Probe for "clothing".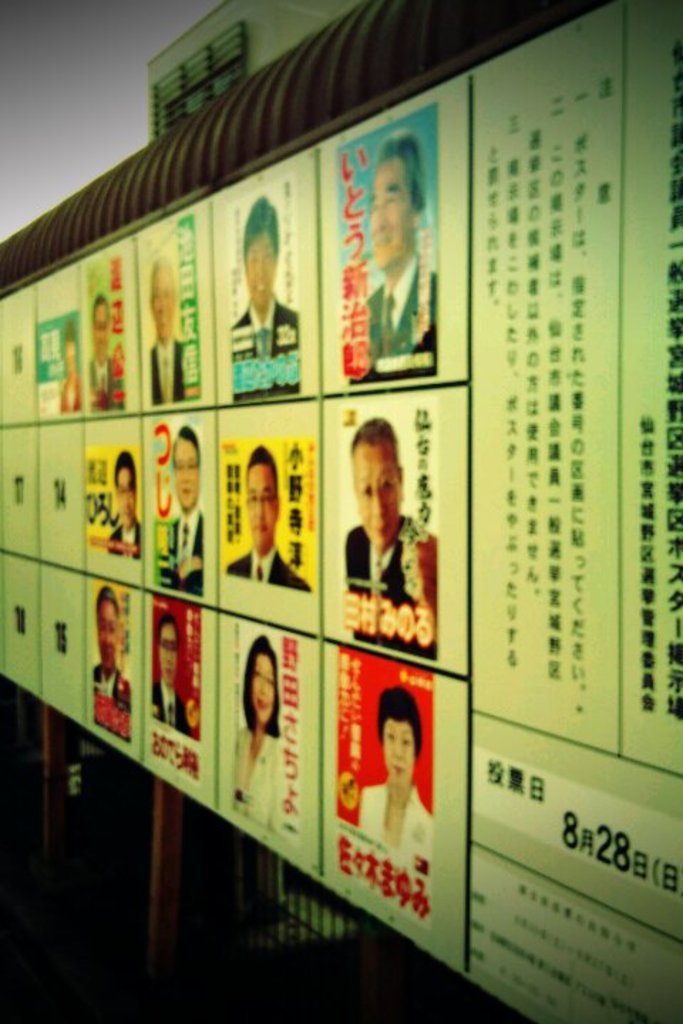
Probe result: <region>354, 774, 441, 872</region>.
